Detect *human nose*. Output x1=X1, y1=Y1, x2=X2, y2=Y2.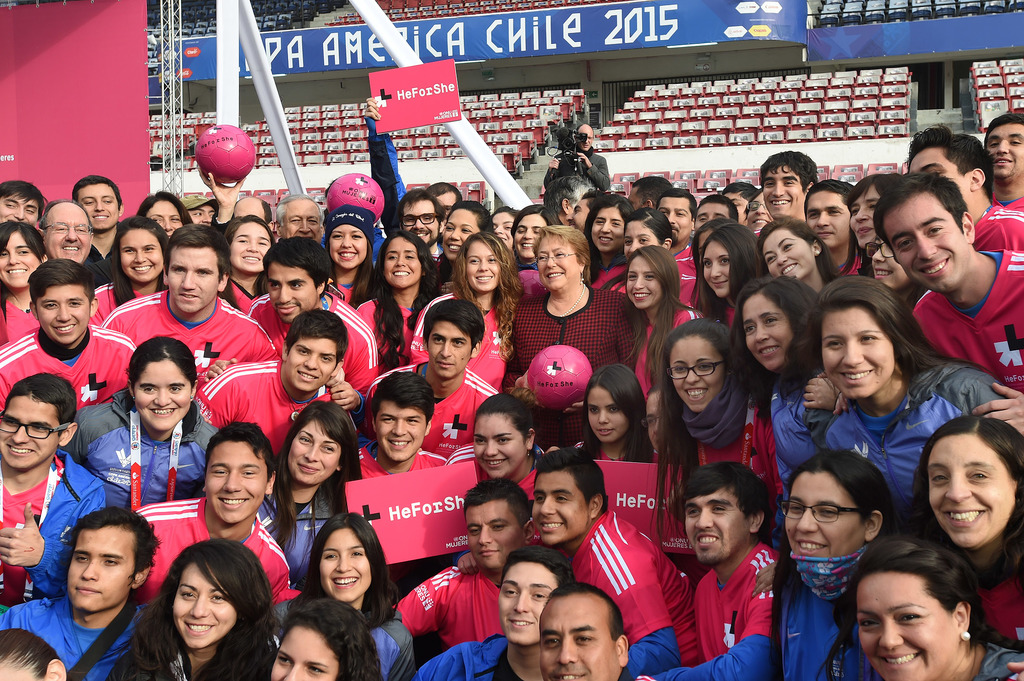
x1=393, y1=254, x2=406, y2=267.
